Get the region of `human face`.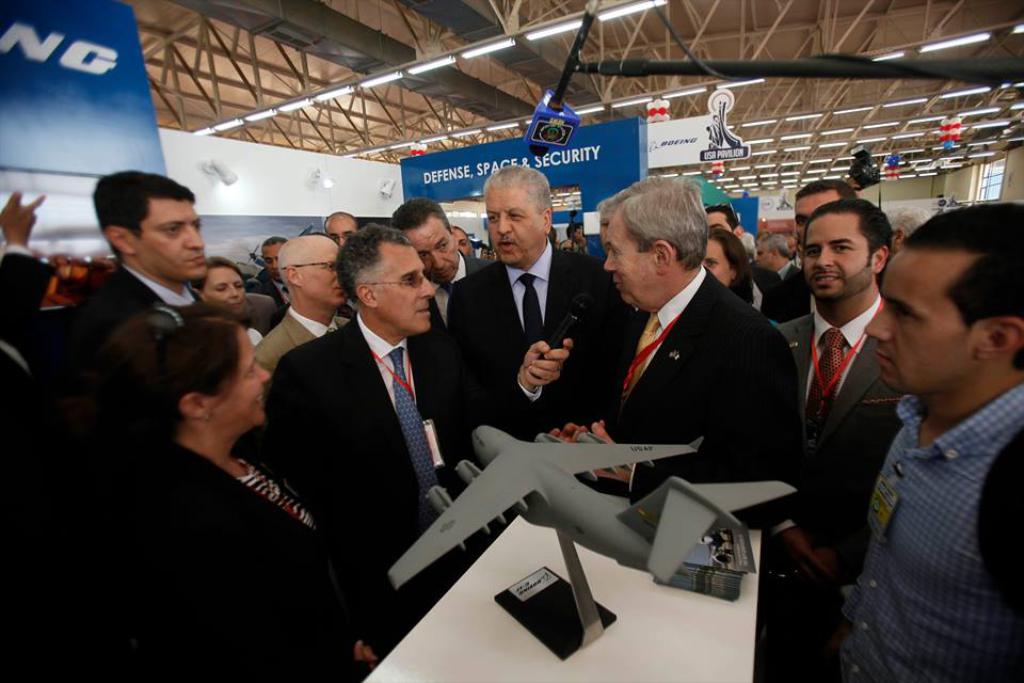
{"left": 793, "top": 215, "right": 864, "bottom": 297}.
